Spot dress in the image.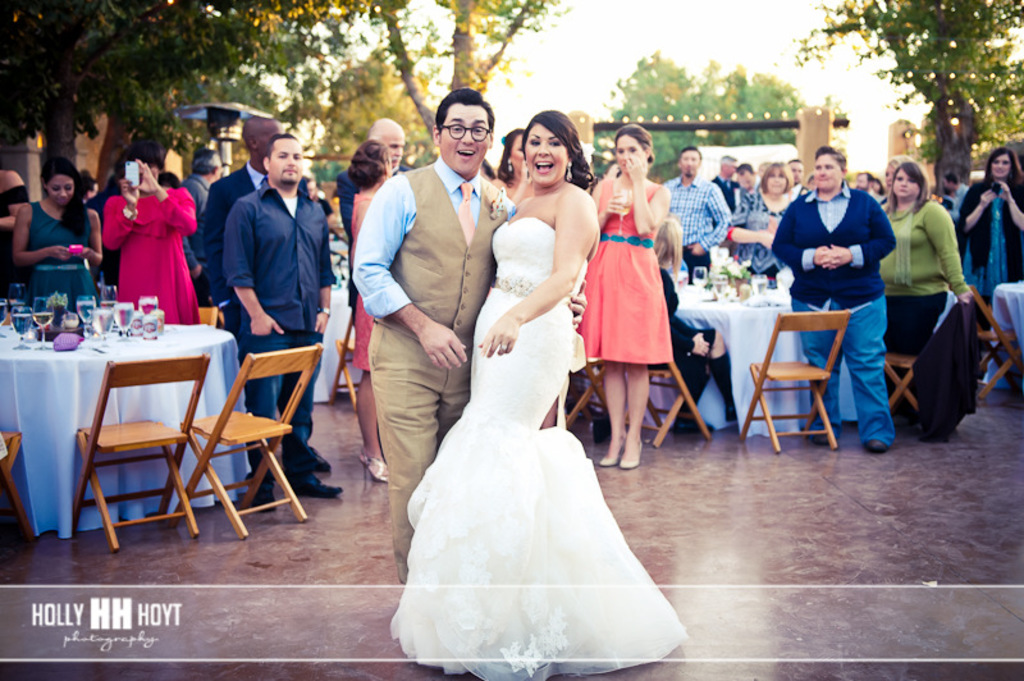
dress found at (x1=407, y1=218, x2=686, y2=678).
